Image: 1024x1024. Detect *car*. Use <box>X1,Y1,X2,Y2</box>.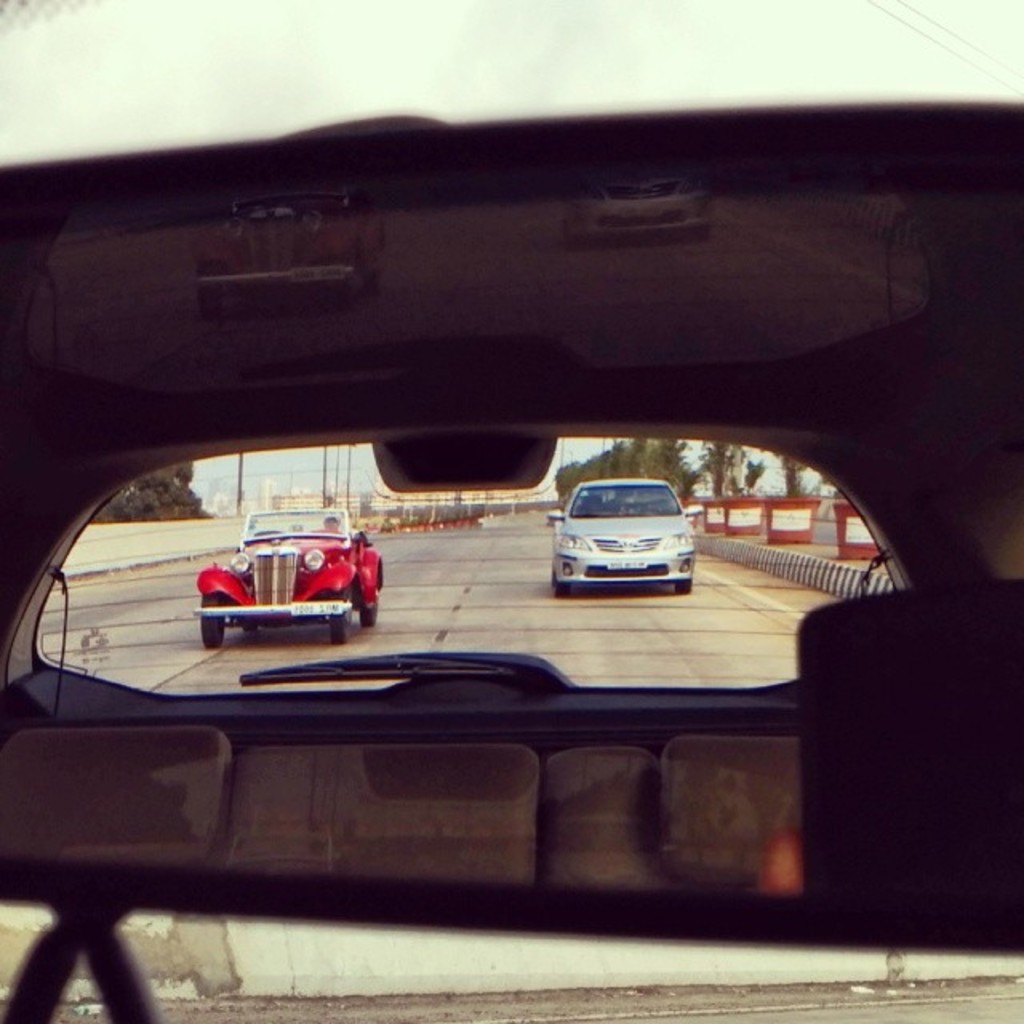
<box>189,504,392,640</box>.
